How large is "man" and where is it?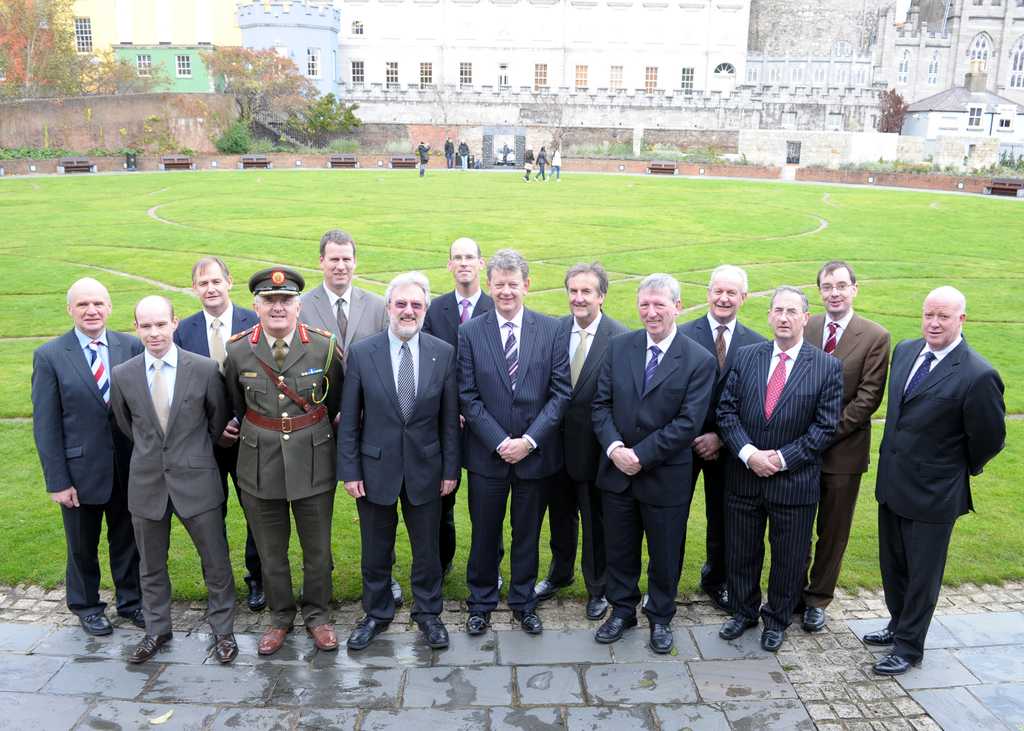
Bounding box: (x1=451, y1=247, x2=575, y2=637).
